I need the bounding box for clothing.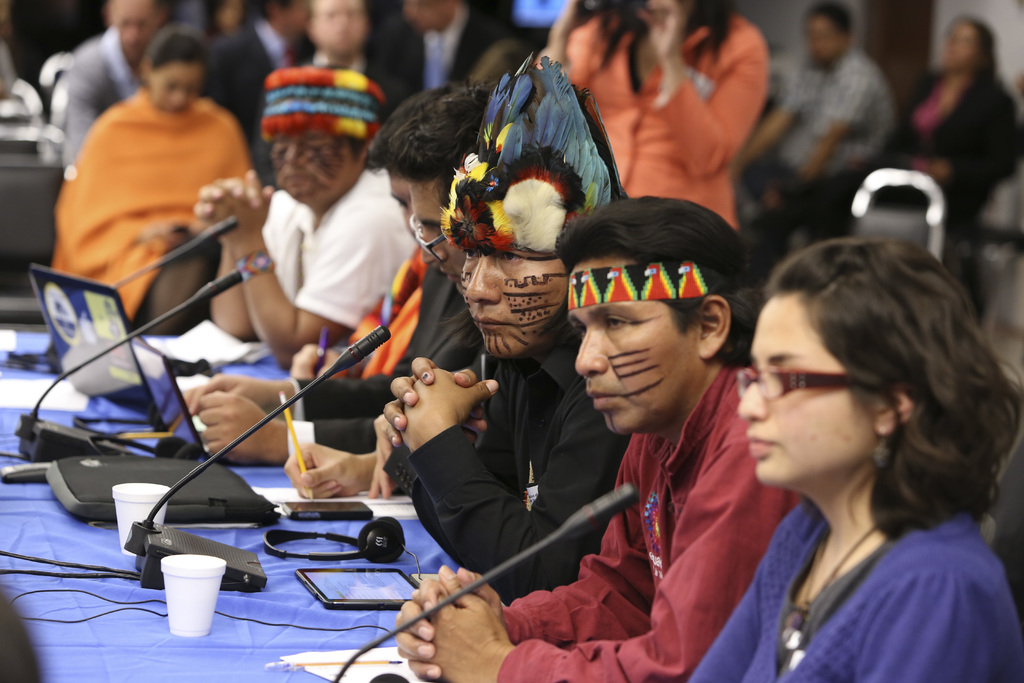
Here it is: 360:7:509:115.
